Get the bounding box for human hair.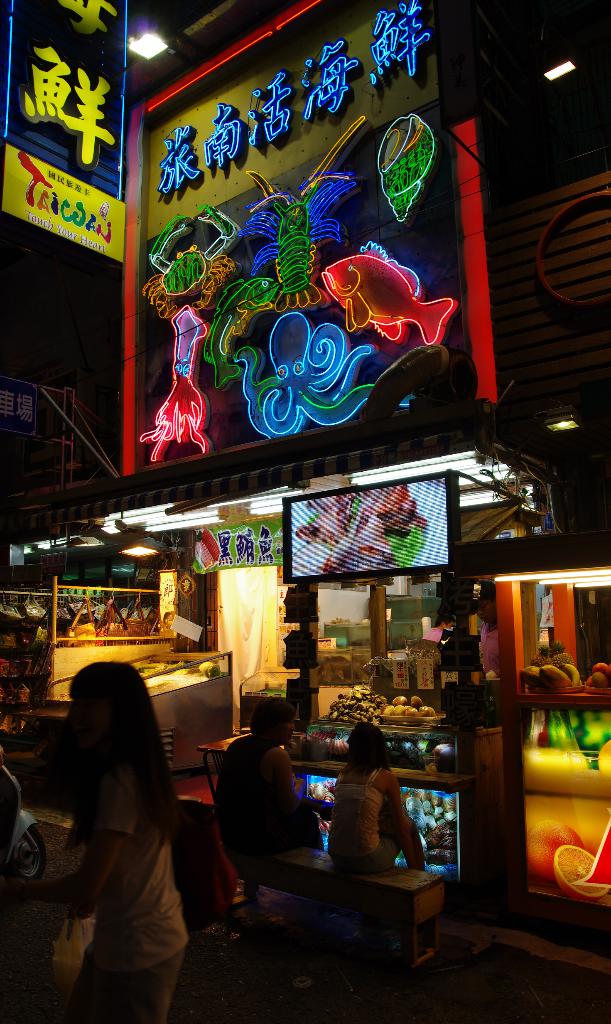
Rect(245, 704, 292, 740).
